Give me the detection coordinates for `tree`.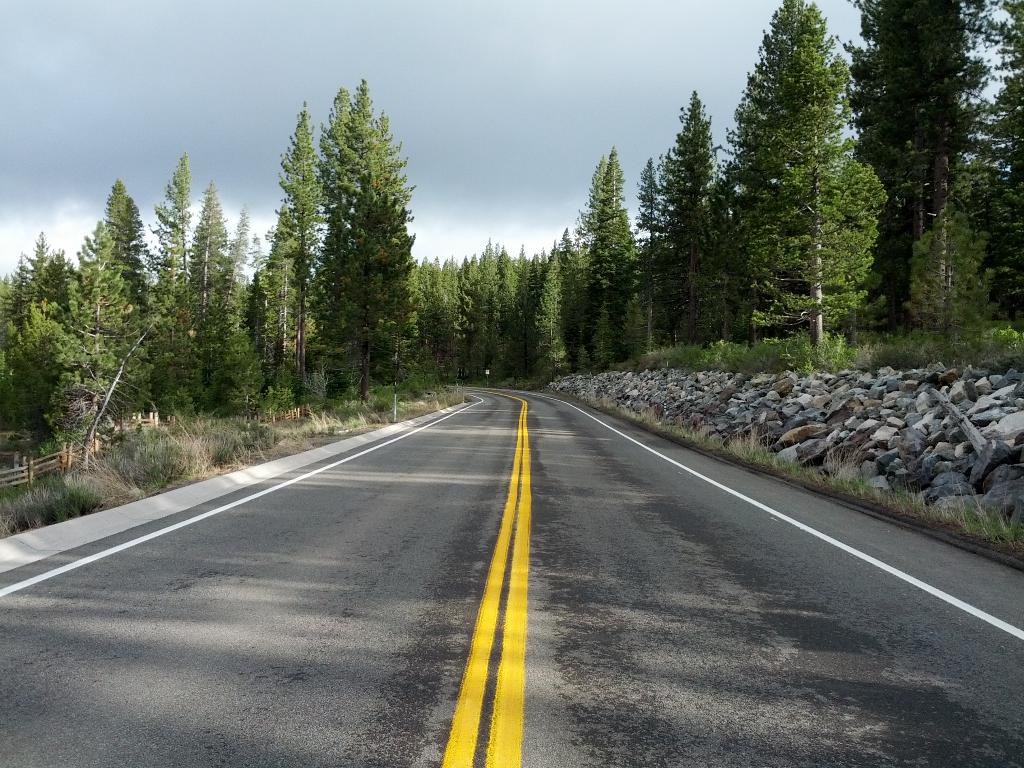
209 199 266 417.
